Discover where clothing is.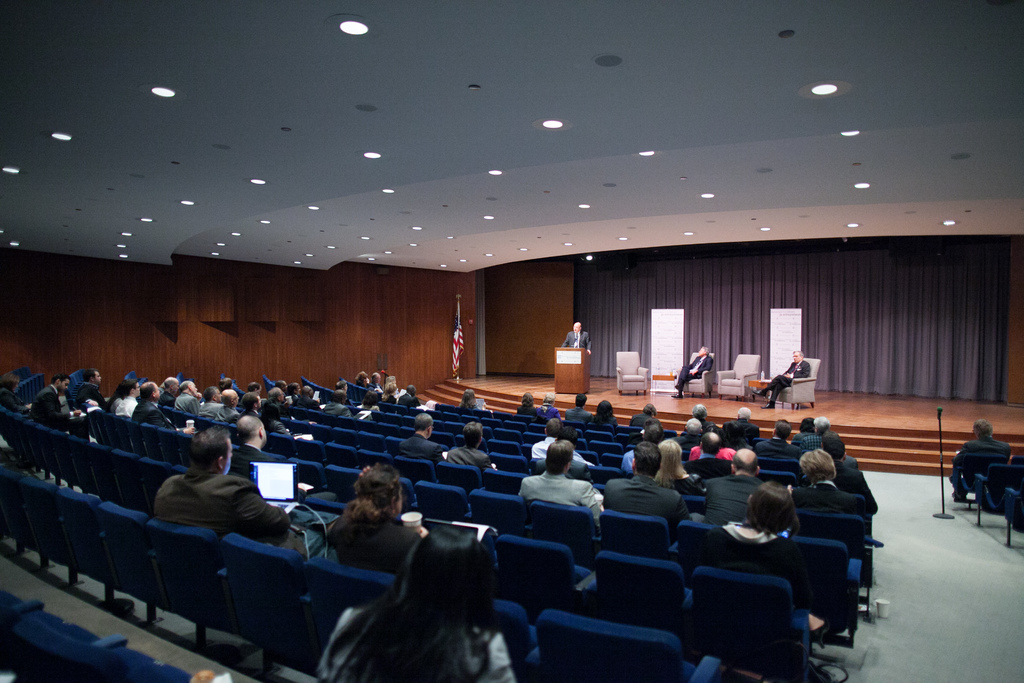
Discovered at {"left": 135, "top": 394, "right": 161, "bottom": 424}.
